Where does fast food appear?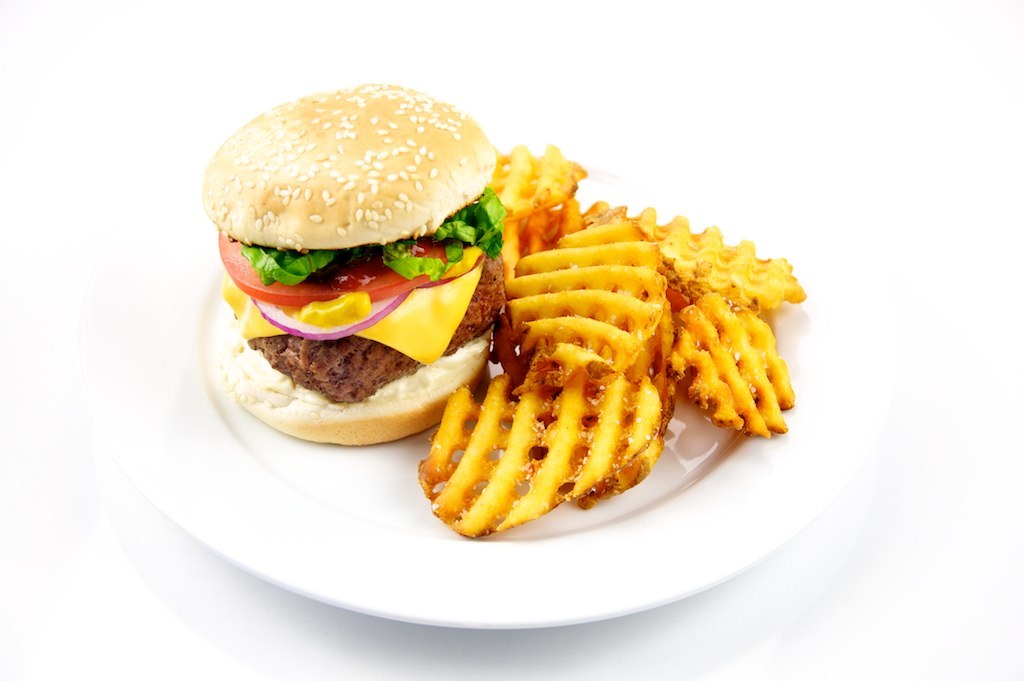
Appears at <bbox>585, 194, 813, 314</bbox>.
